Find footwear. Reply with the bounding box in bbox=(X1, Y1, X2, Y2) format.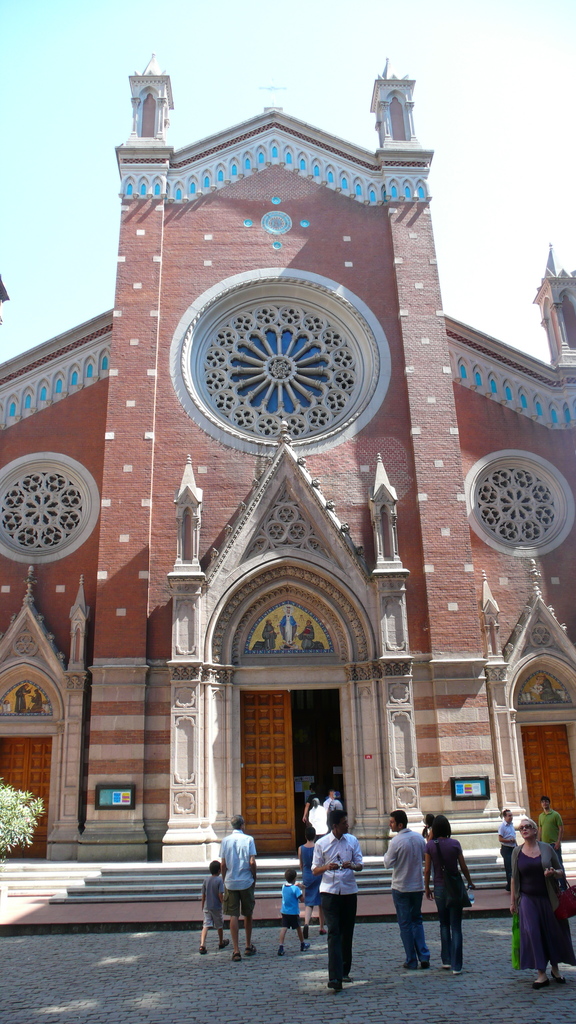
bbox=(333, 986, 338, 995).
